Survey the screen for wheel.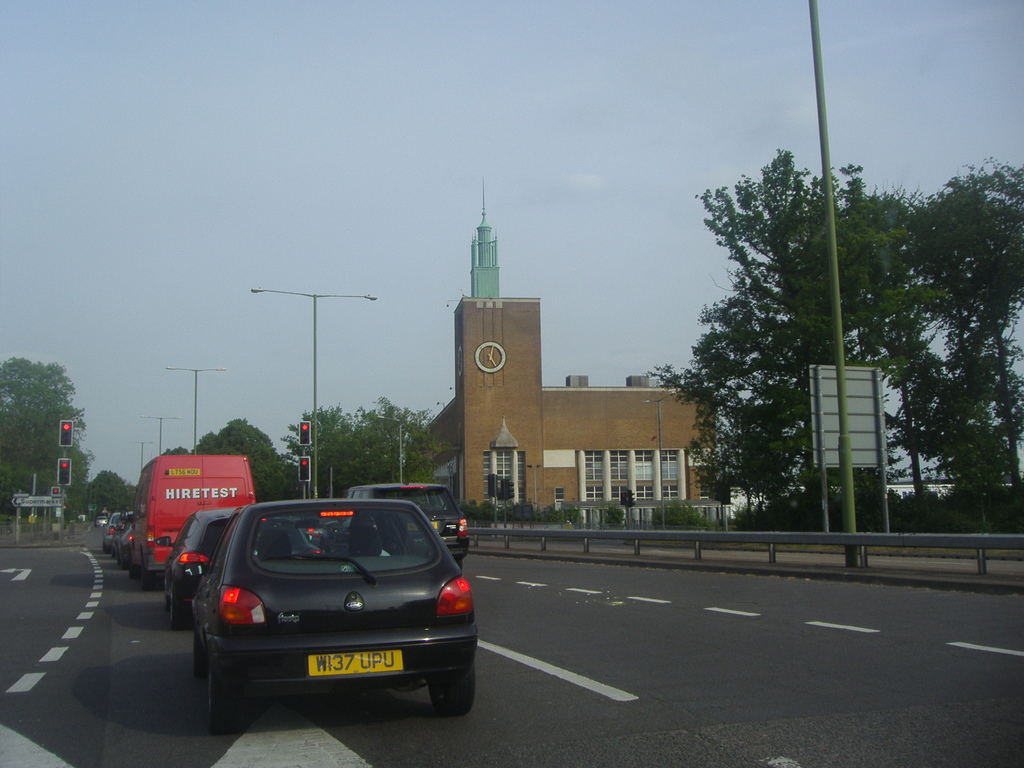
Survey found: <box>138,572,154,591</box>.
